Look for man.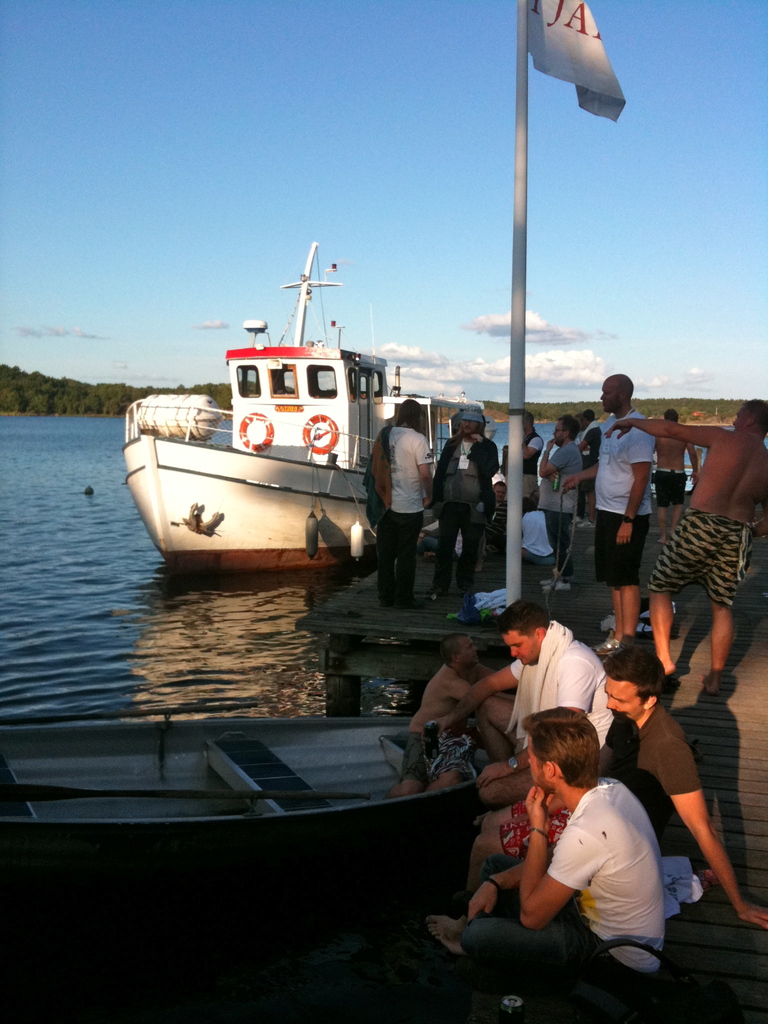
Found: (424,403,499,598).
